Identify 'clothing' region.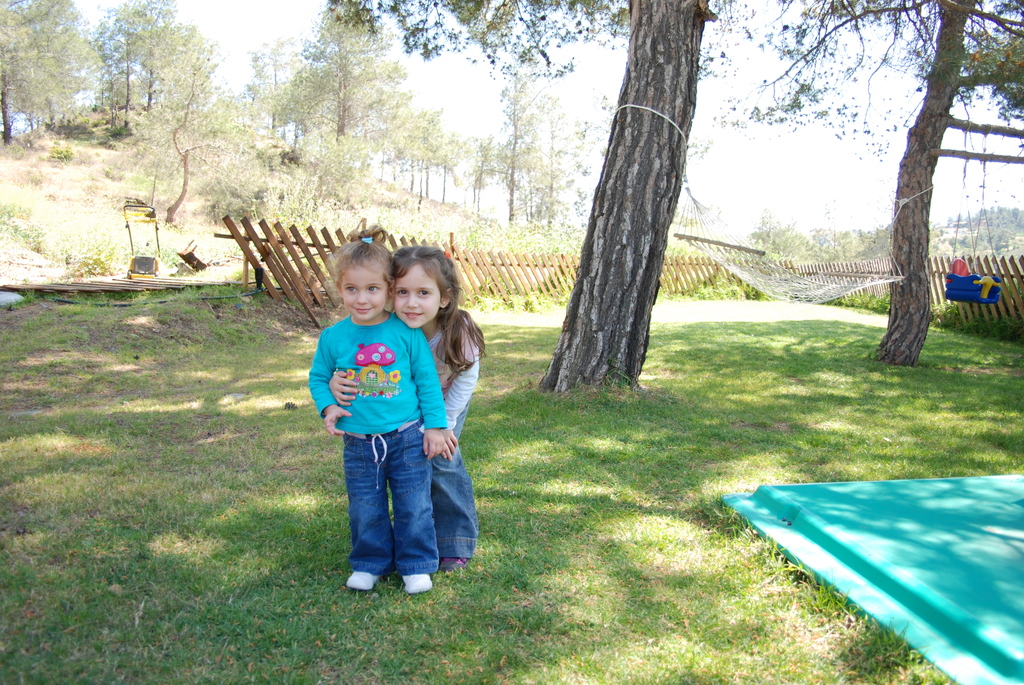
Region: 299,290,459,562.
